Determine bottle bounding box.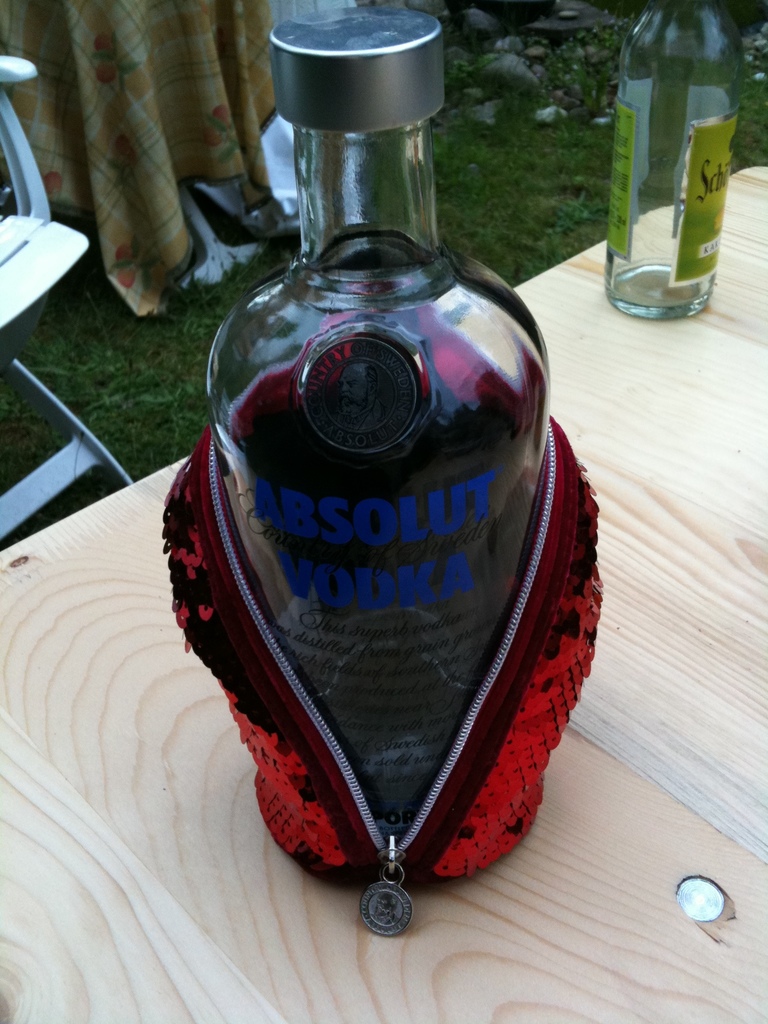
Determined: detection(153, 17, 581, 896).
